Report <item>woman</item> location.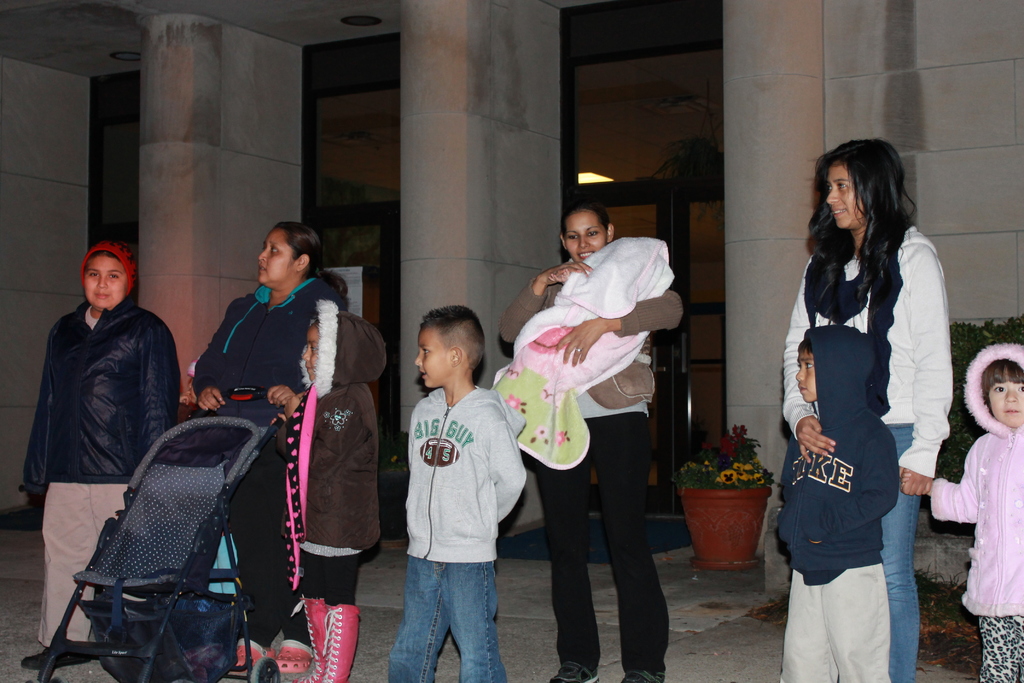
Report: {"x1": 193, "y1": 219, "x2": 346, "y2": 682}.
